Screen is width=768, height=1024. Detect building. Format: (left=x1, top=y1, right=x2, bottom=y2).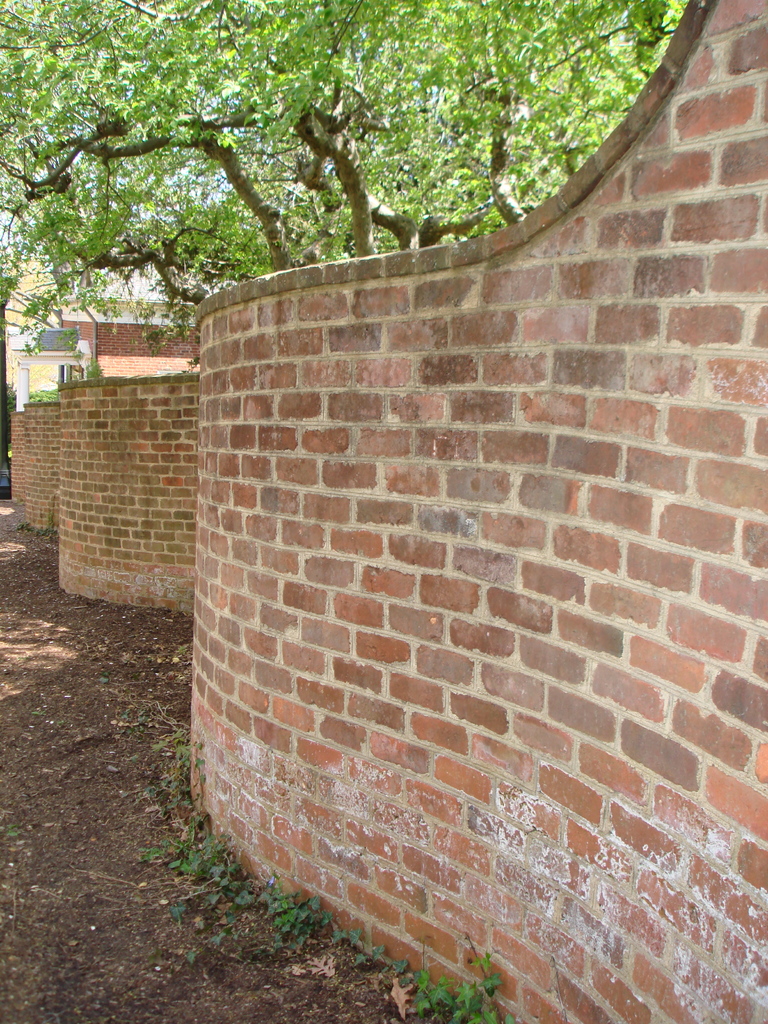
(left=0, top=254, right=90, bottom=406).
